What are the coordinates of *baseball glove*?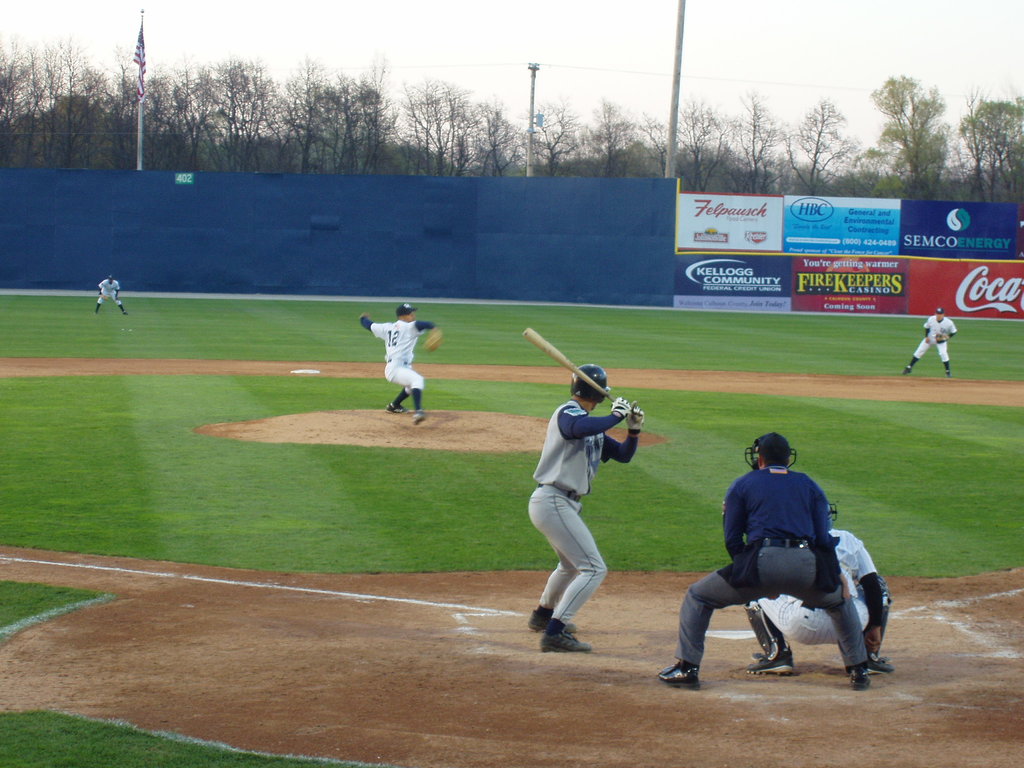
l=419, t=321, r=443, b=354.
